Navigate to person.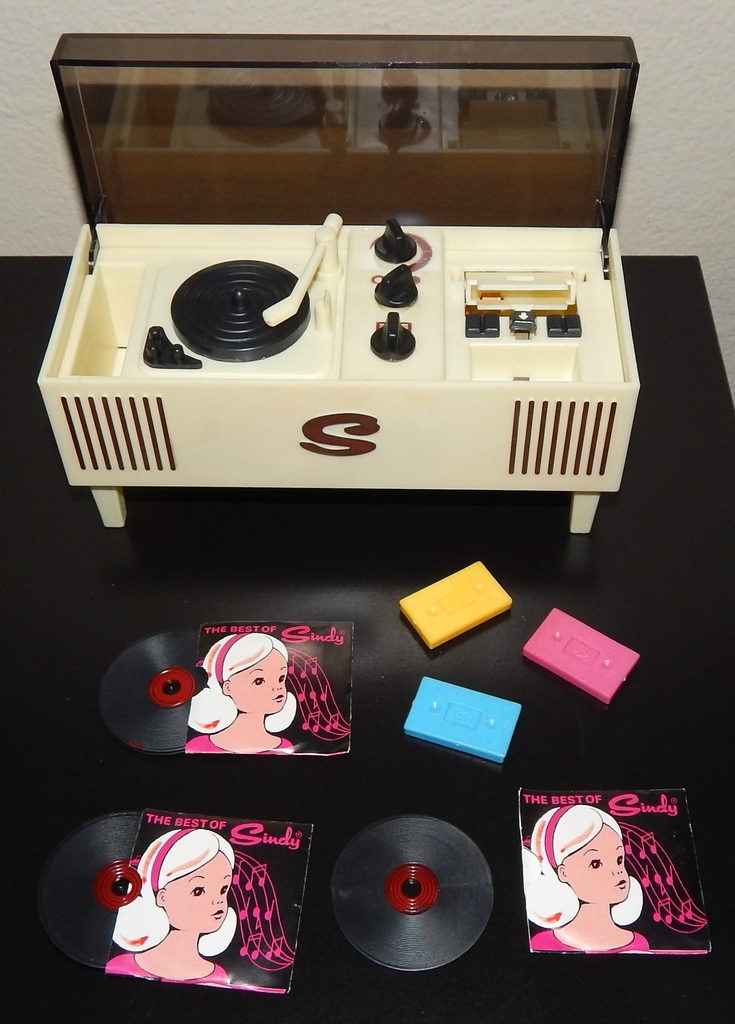
Navigation target: <bbox>518, 804, 708, 955</bbox>.
